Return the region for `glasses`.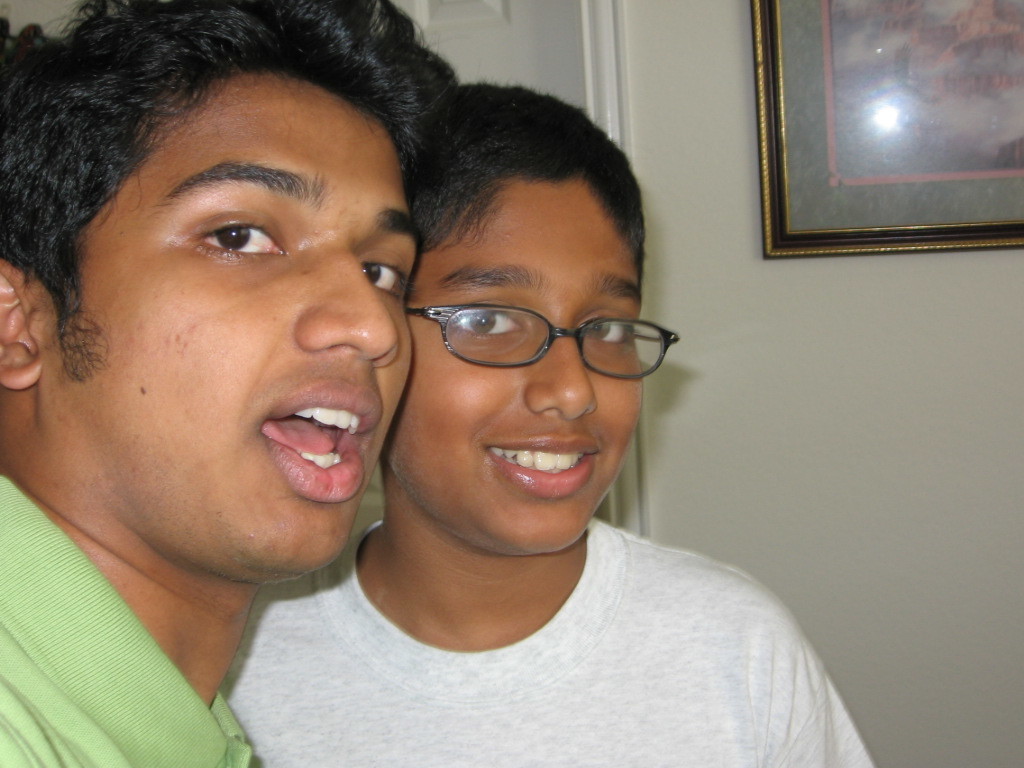
[left=399, top=282, right=667, bottom=382].
